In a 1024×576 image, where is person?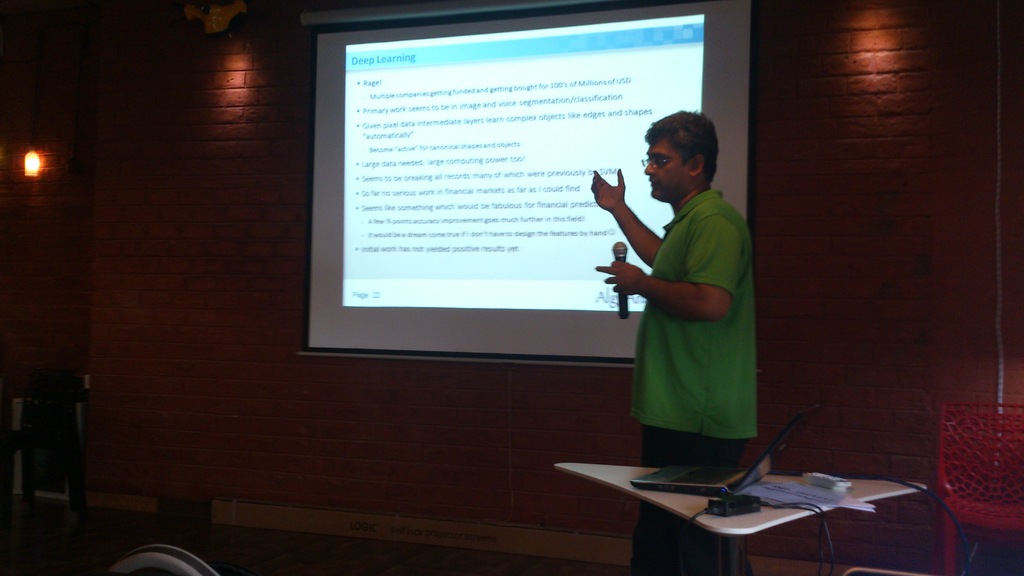
bbox(591, 112, 758, 575).
